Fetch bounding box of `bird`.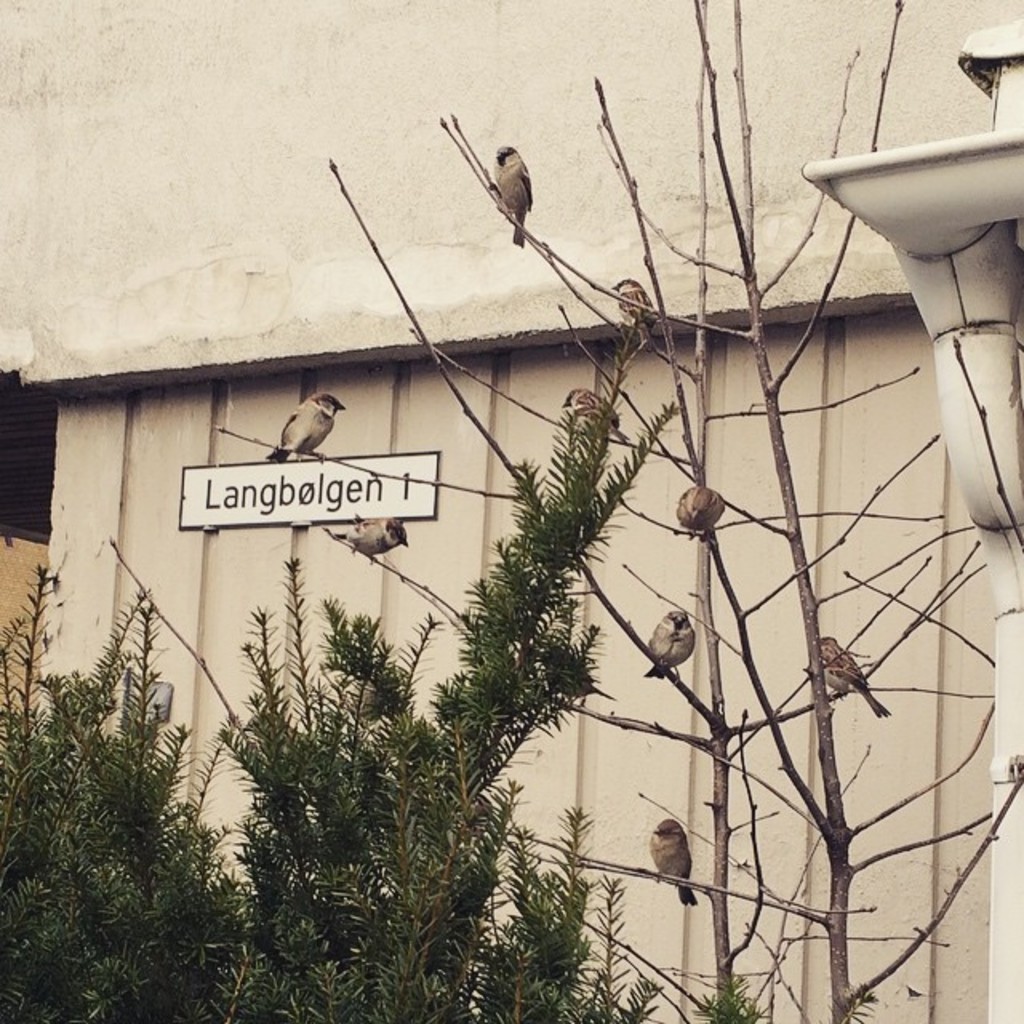
Bbox: pyautogui.locateOnScreen(614, 283, 662, 346).
